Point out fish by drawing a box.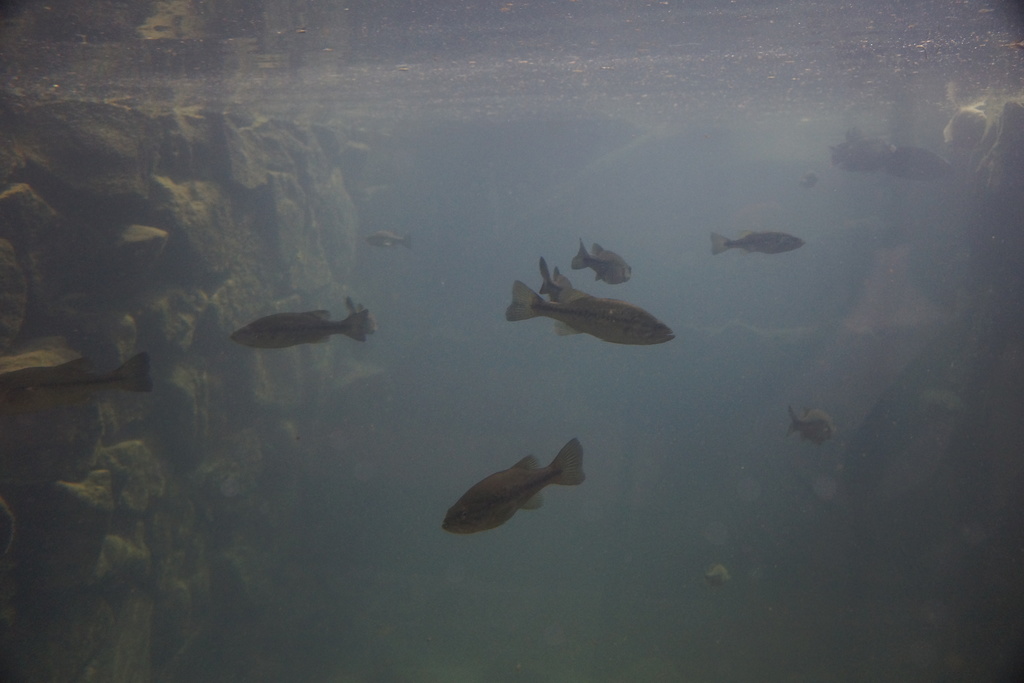
bbox=[703, 563, 732, 588].
